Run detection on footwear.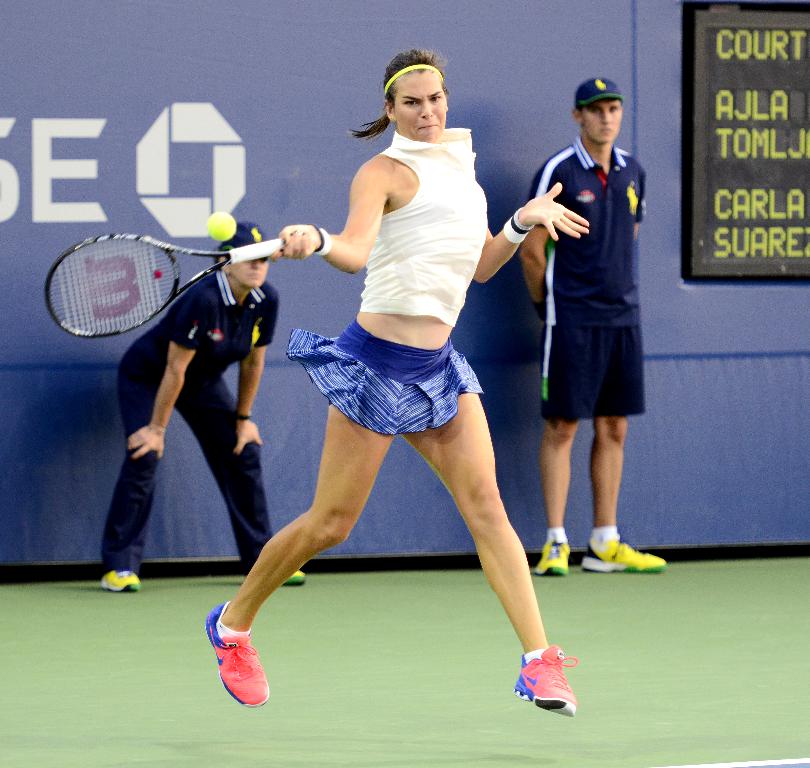
Result: <box>532,534,570,576</box>.
